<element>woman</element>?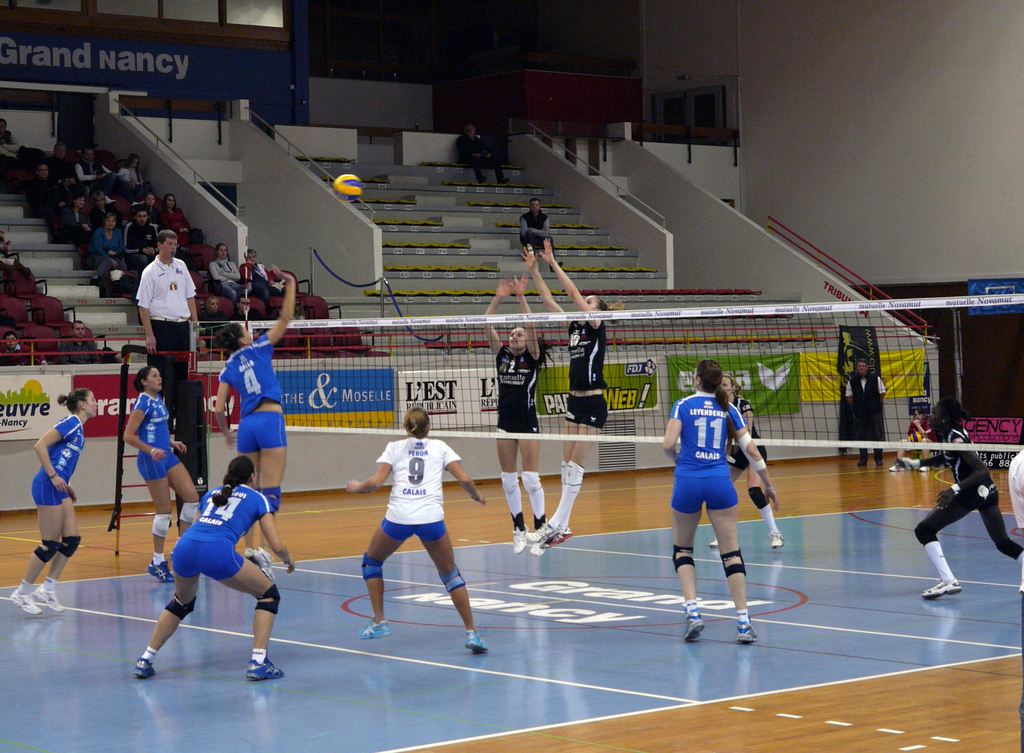
crop(159, 192, 206, 253)
